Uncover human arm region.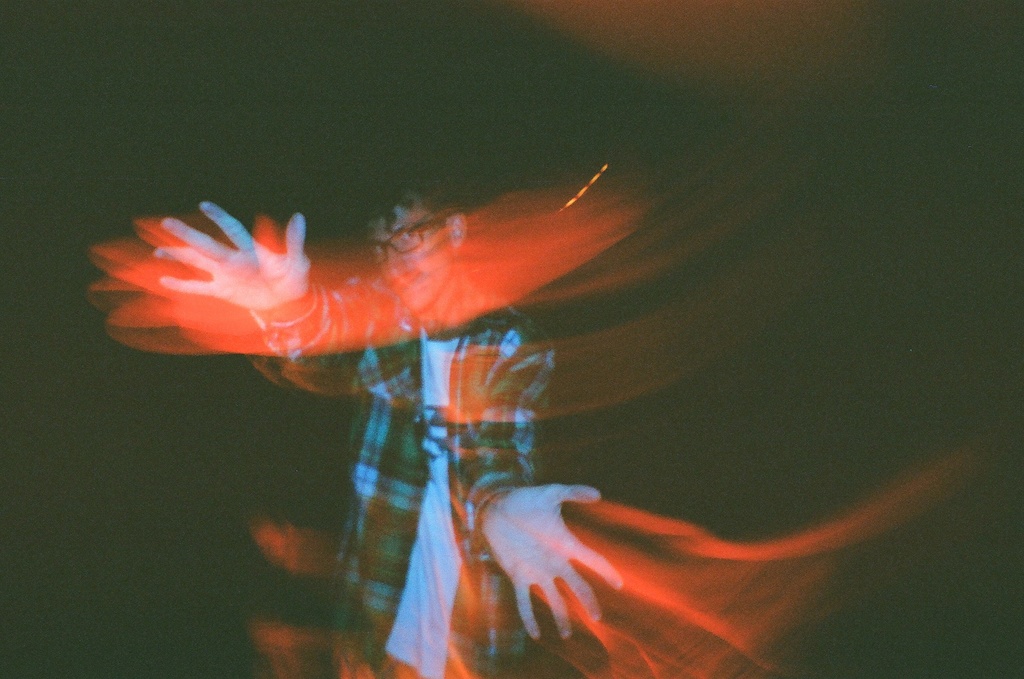
Uncovered: l=152, t=198, r=381, b=352.
